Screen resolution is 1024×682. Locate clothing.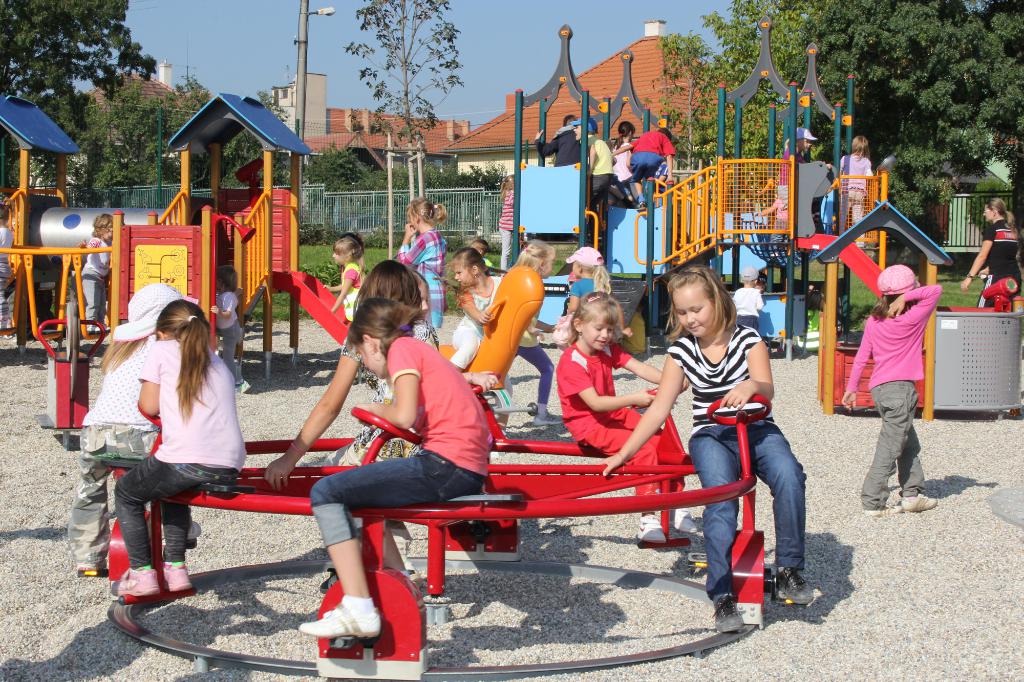
box=[111, 346, 246, 564].
